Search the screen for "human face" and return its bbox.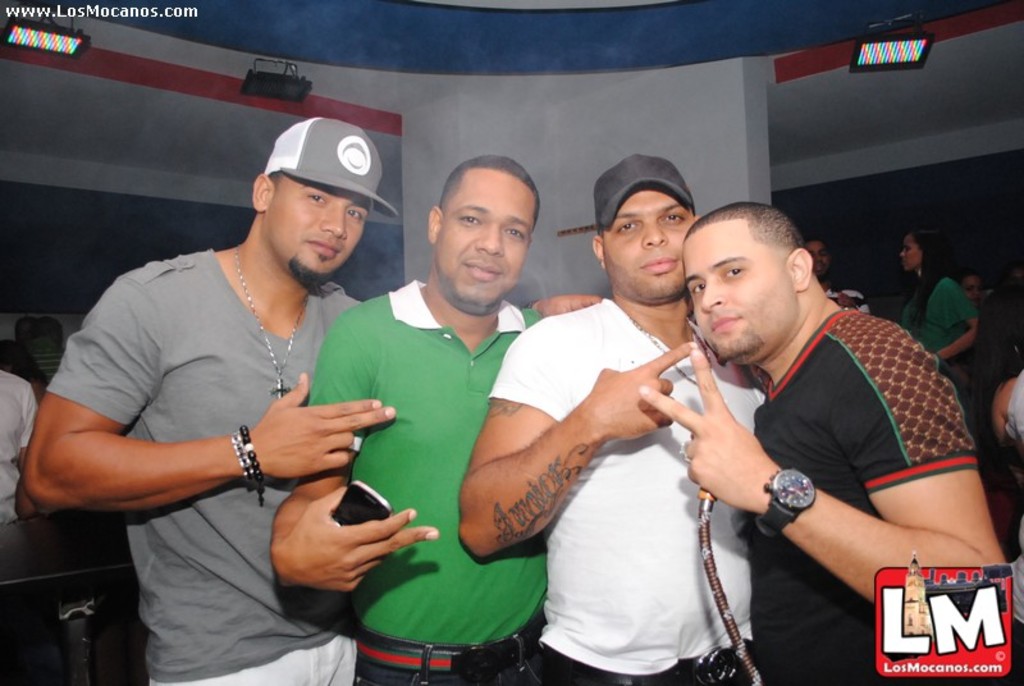
Found: box=[261, 174, 369, 278].
